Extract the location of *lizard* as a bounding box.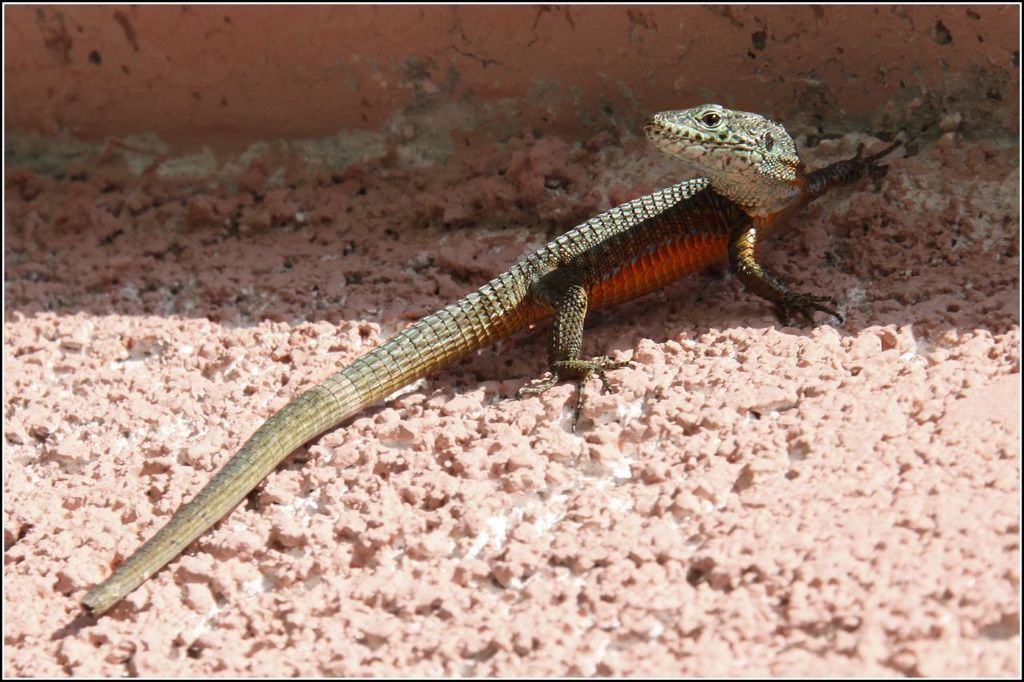
85:98:898:608.
